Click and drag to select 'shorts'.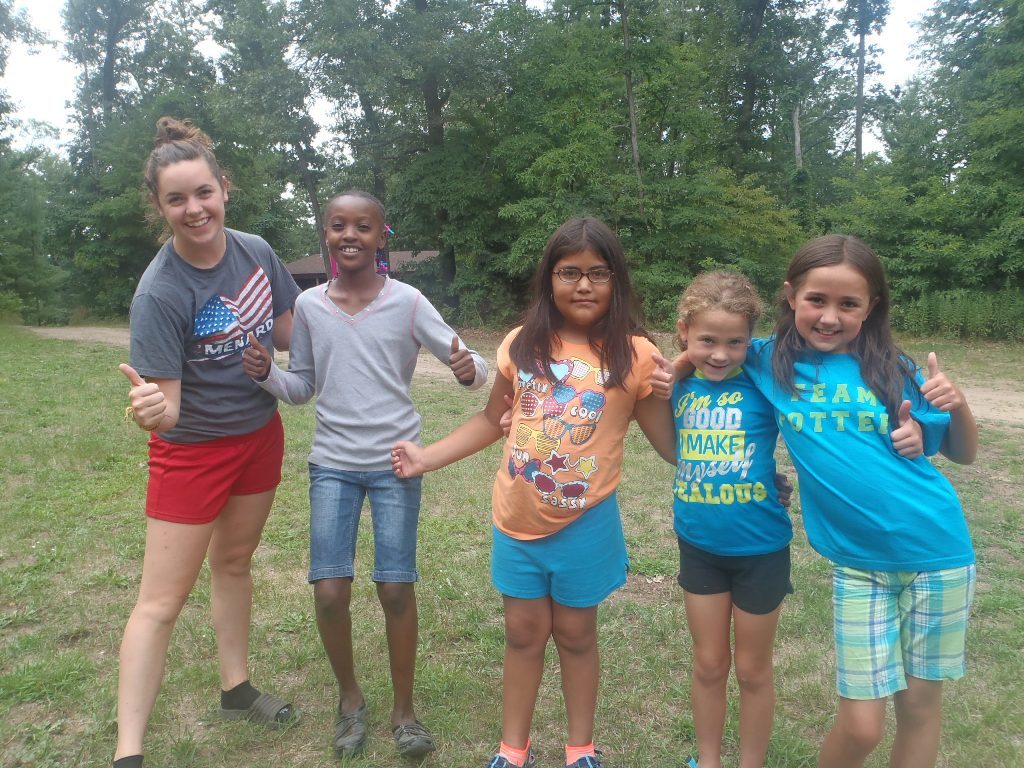
Selection: bbox=[680, 545, 792, 614].
